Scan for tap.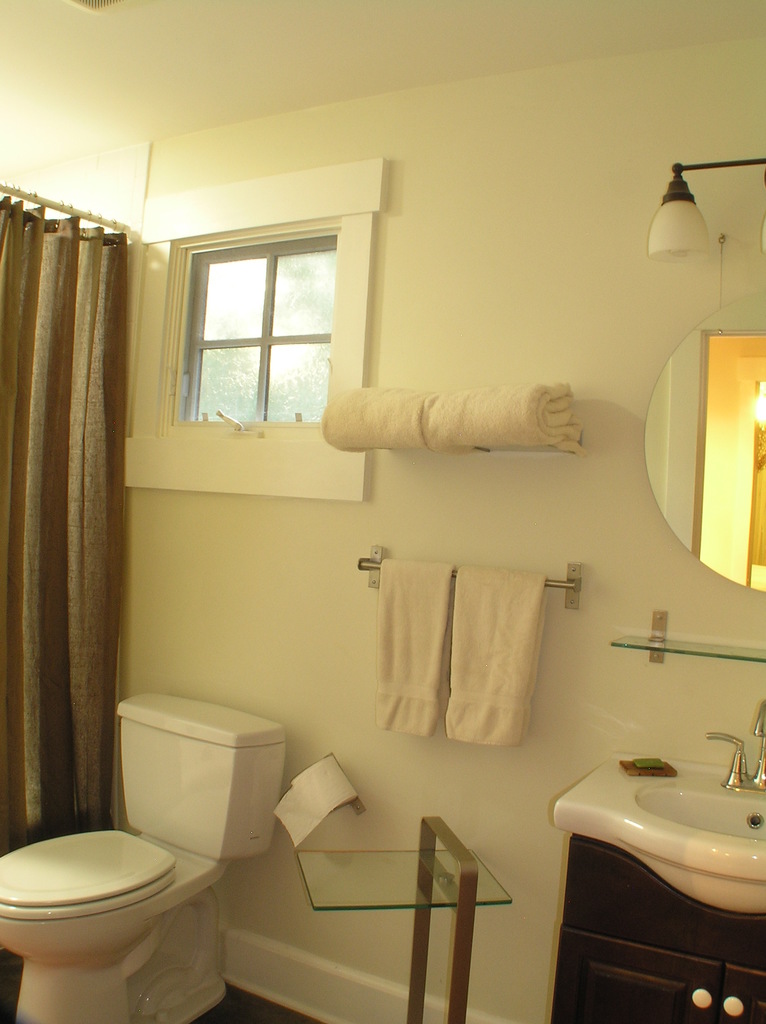
Scan result: pyautogui.locateOnScreen(750, 703, 765, 788).
